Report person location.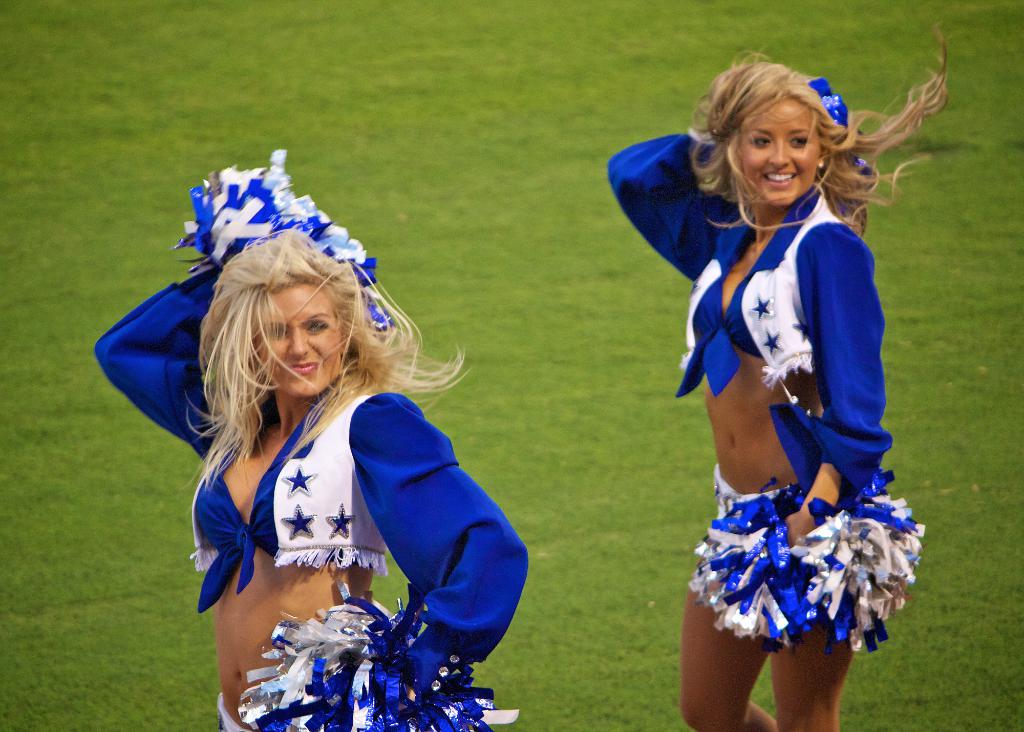
Report: [648,30,929,698].
